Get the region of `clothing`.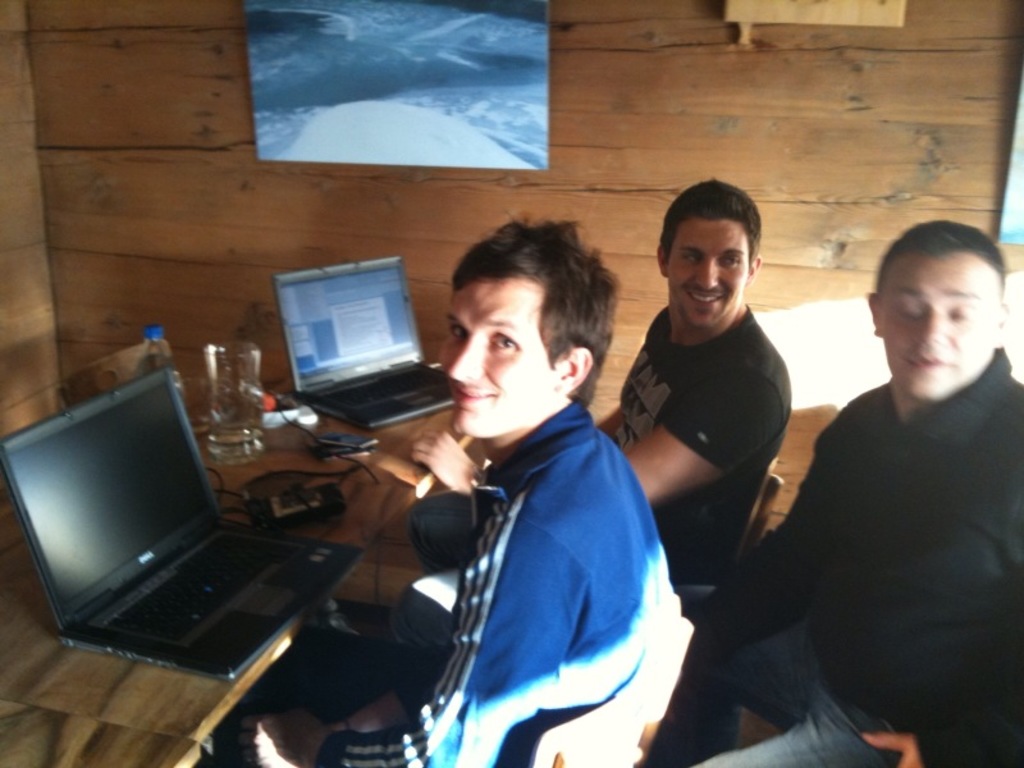
left=389, top=301, right=788, bottom=645.
